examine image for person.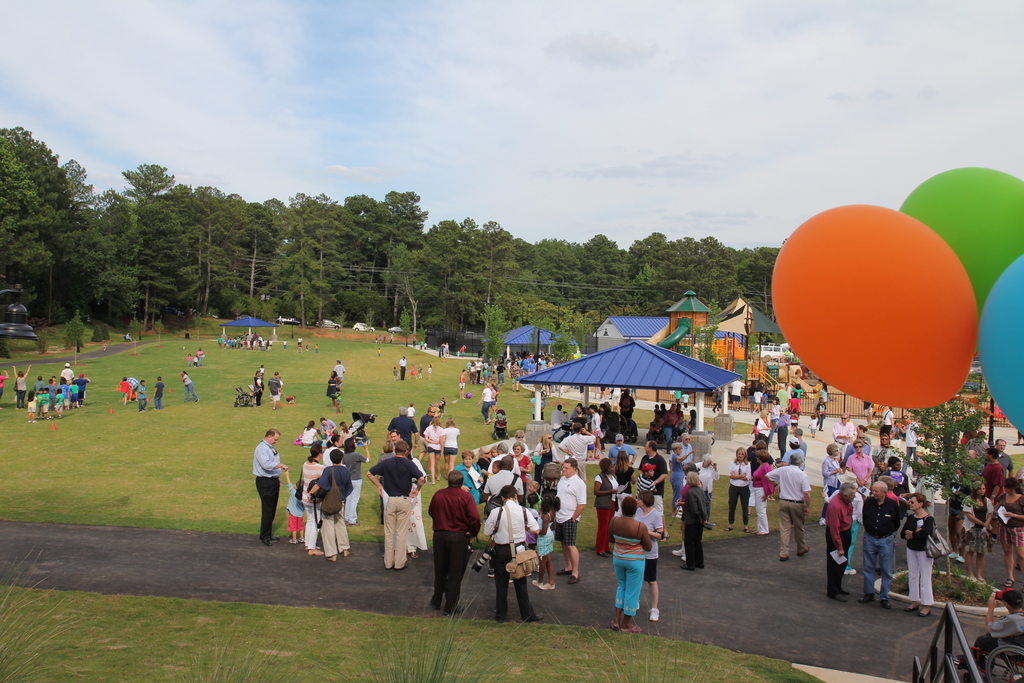
Examination result: rect(59, 361, 73, 383).
